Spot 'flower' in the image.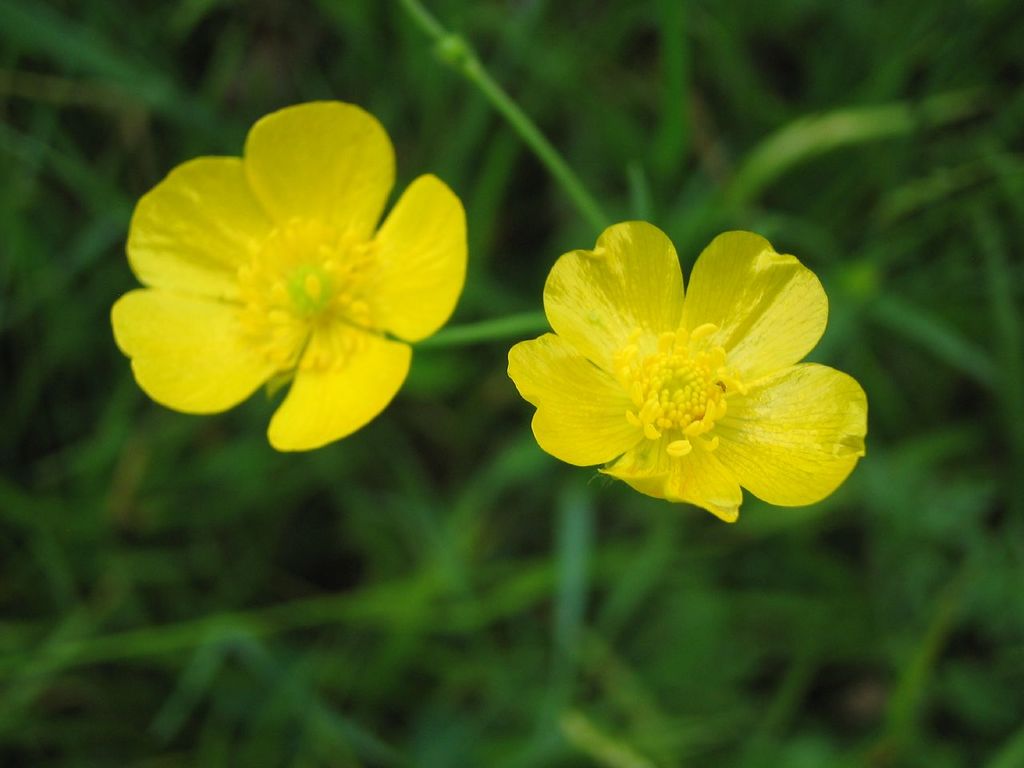
'flower' found at 501 210 870 532.
